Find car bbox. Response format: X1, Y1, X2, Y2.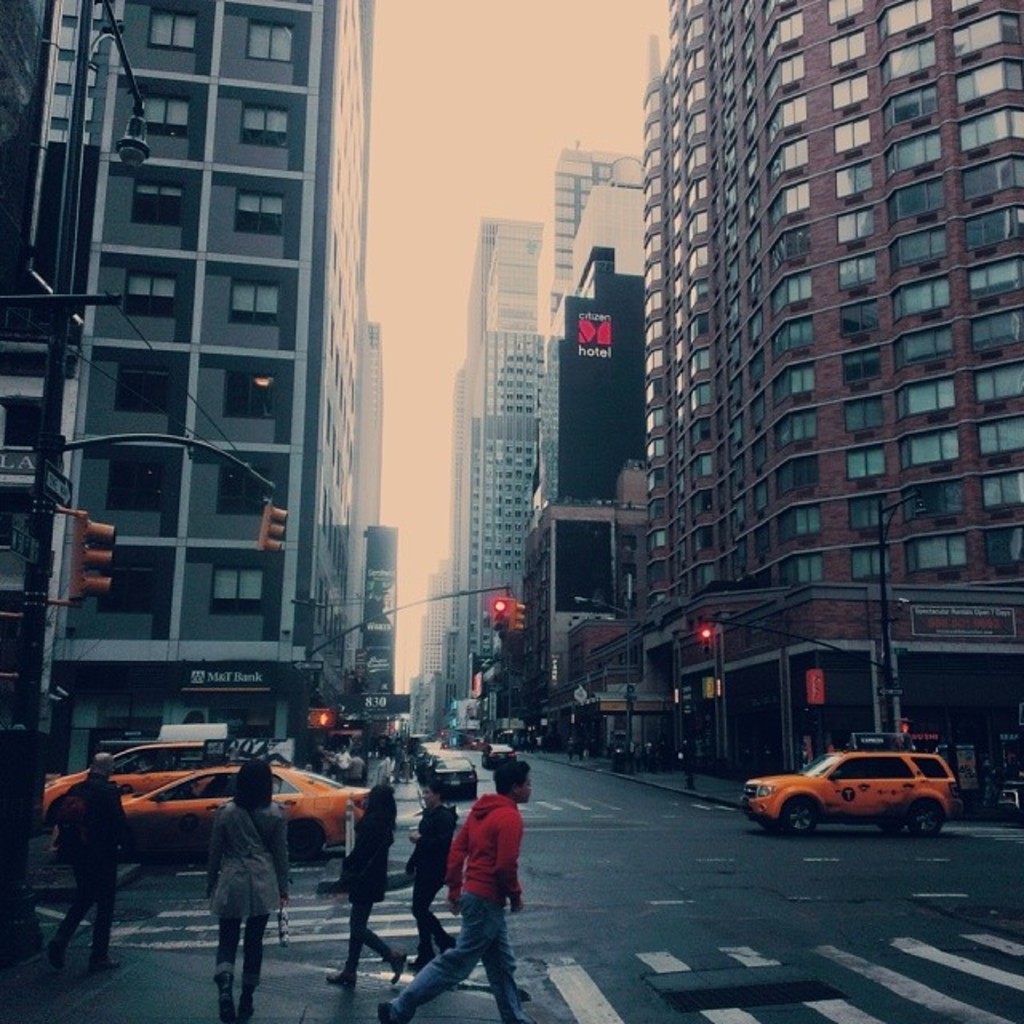
40, 744, 214, 802.
